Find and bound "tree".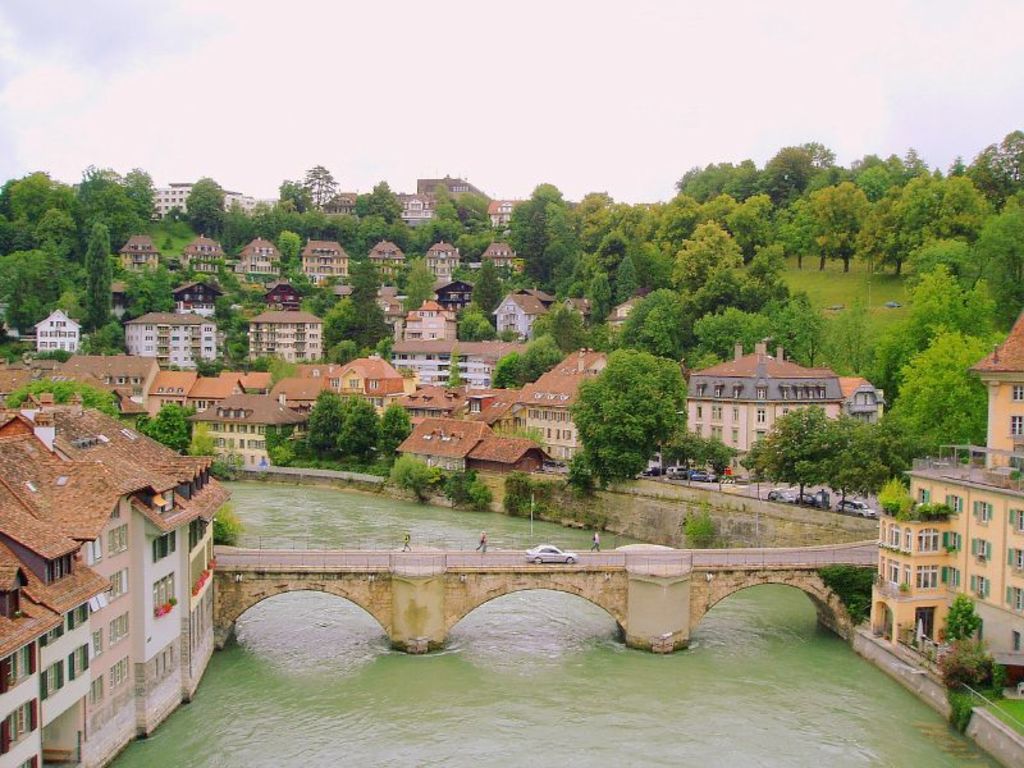
Bound: 0/174/61/270.
